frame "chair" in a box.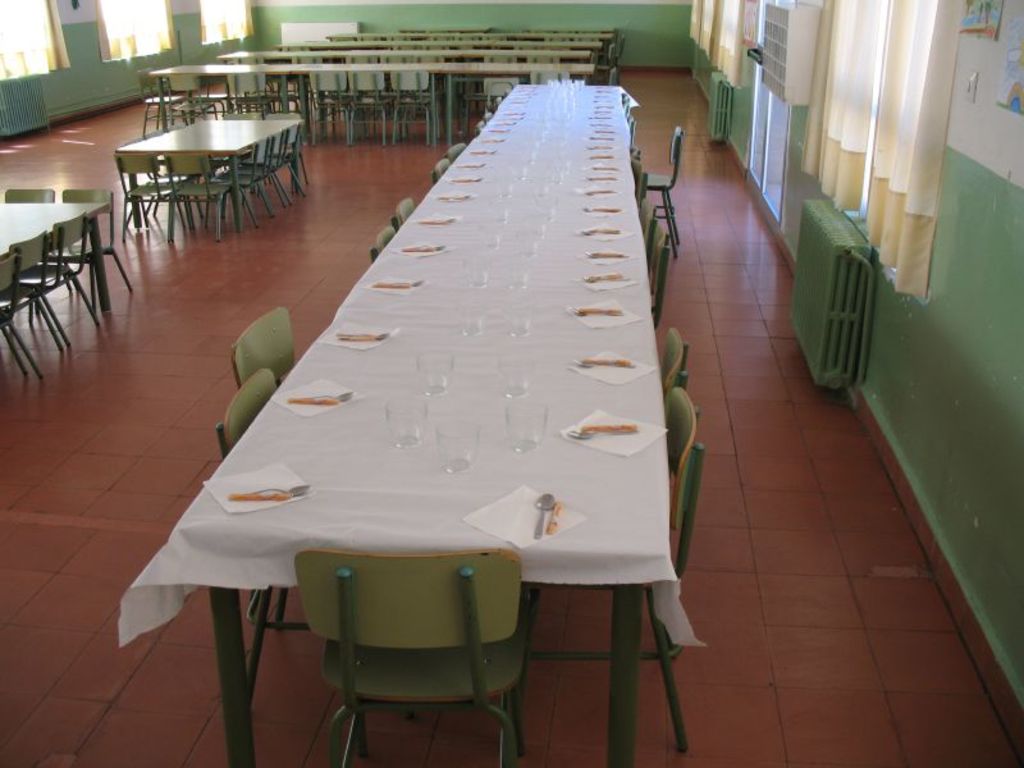
{"x1": 110, "y1": 146, "x2": 188, "y2": 242}.
